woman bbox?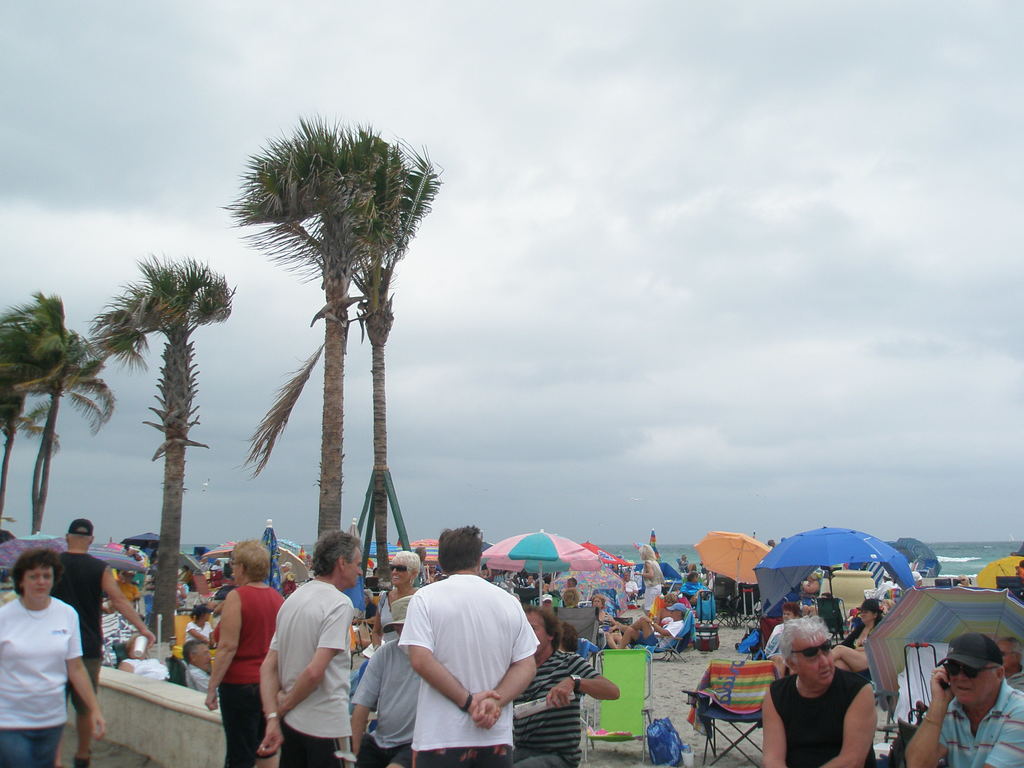
(755,616,879,767)
